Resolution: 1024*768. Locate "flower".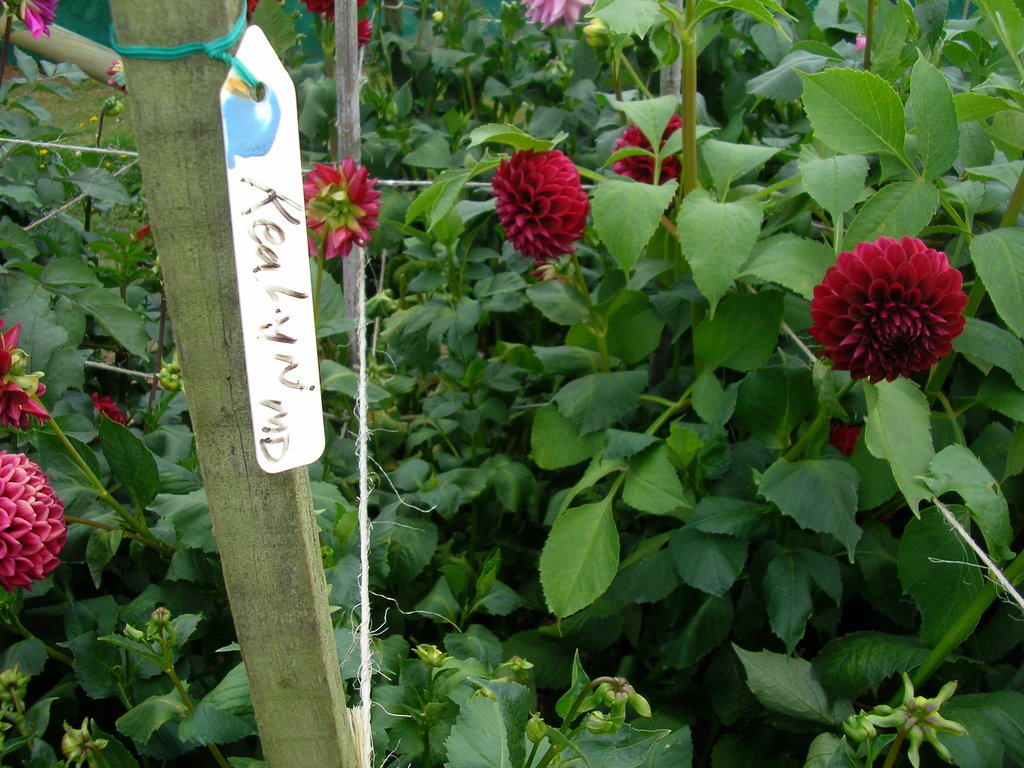
select_region(300, 0, 371, 20).
